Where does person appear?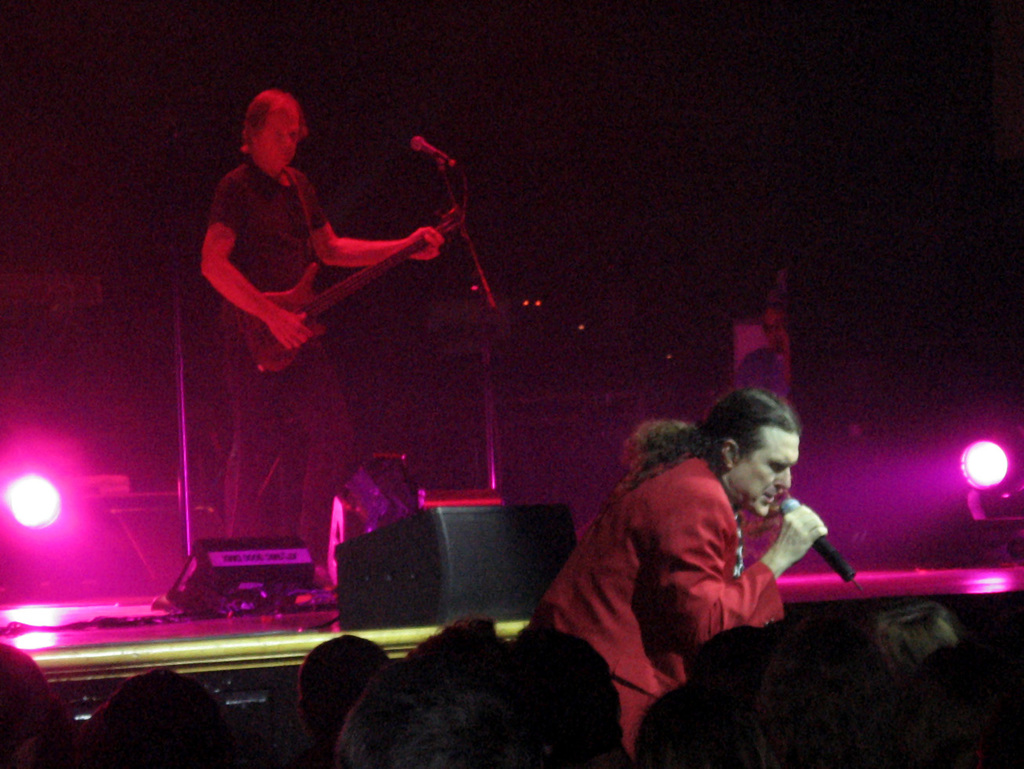
Appears at BBox(1, 621, 1023, 768).
